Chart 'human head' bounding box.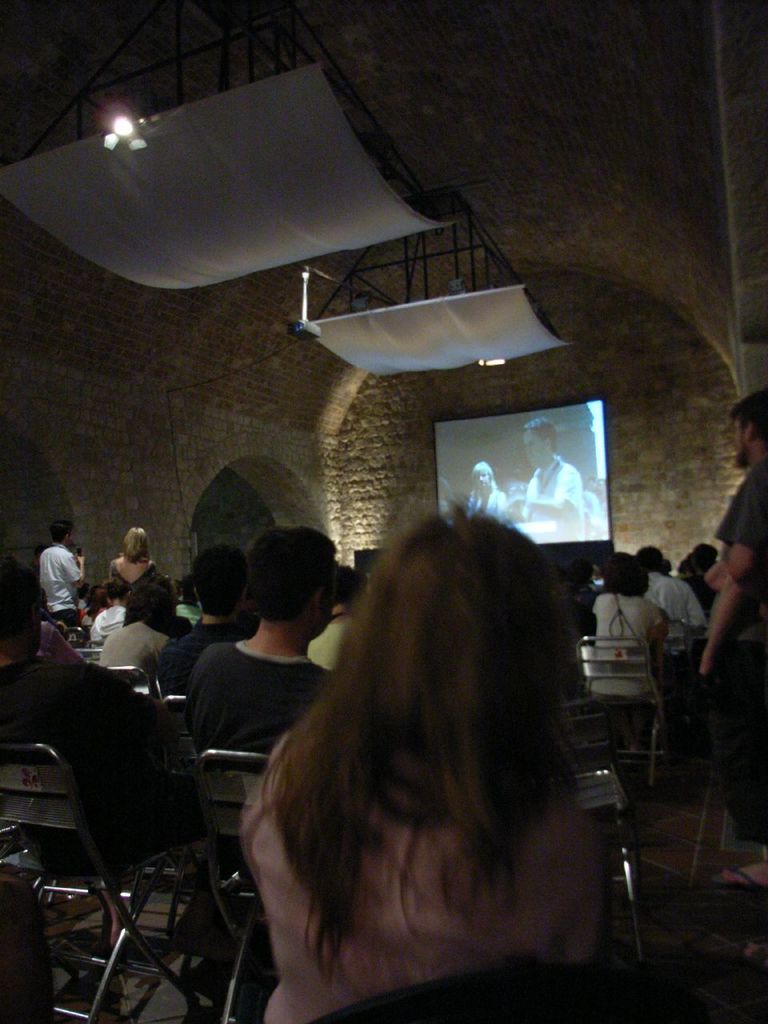
Charted: [x1=690, y1=545, x2=720, y2=574].
